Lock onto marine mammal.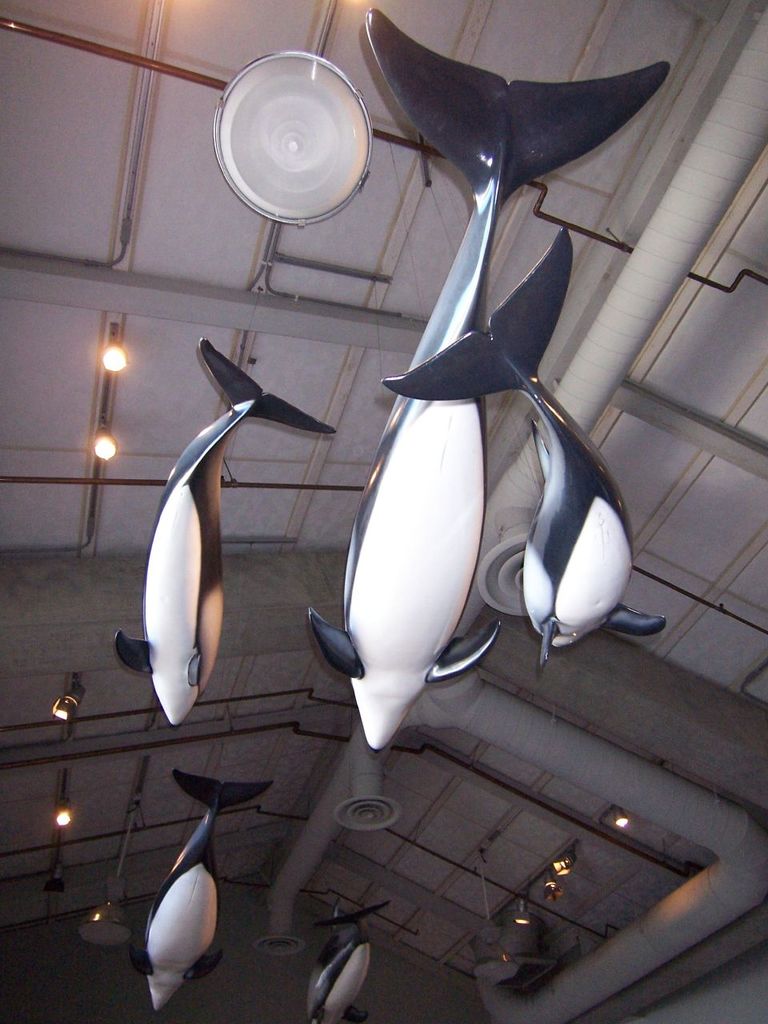
Locked: region(382, 224, 665, 671).
